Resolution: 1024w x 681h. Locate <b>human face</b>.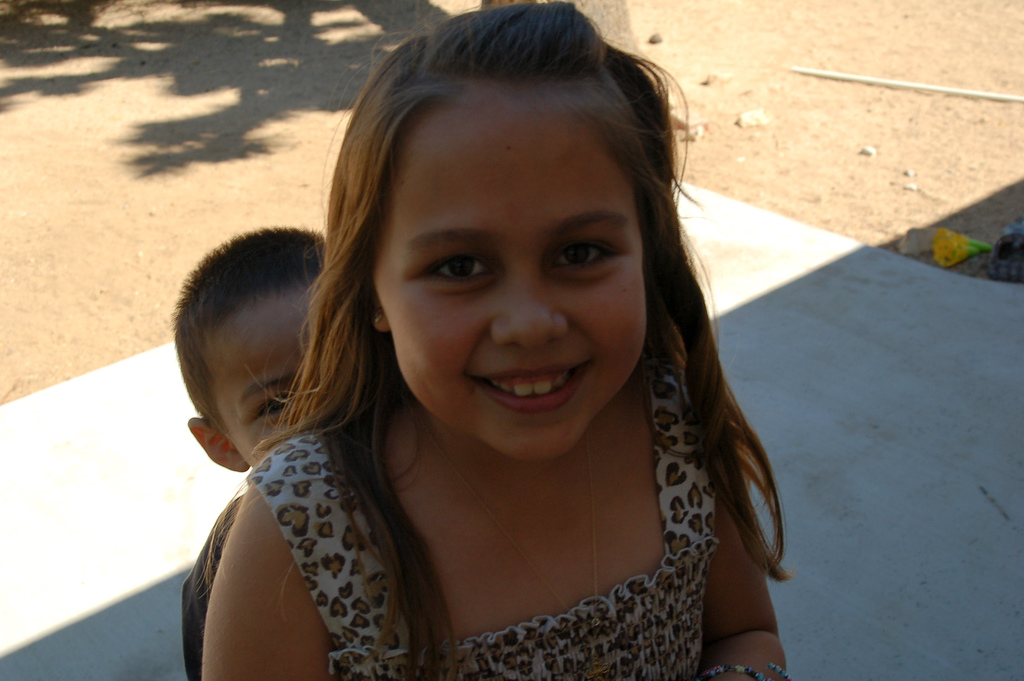
Rect(217, 301, 306, 459).
